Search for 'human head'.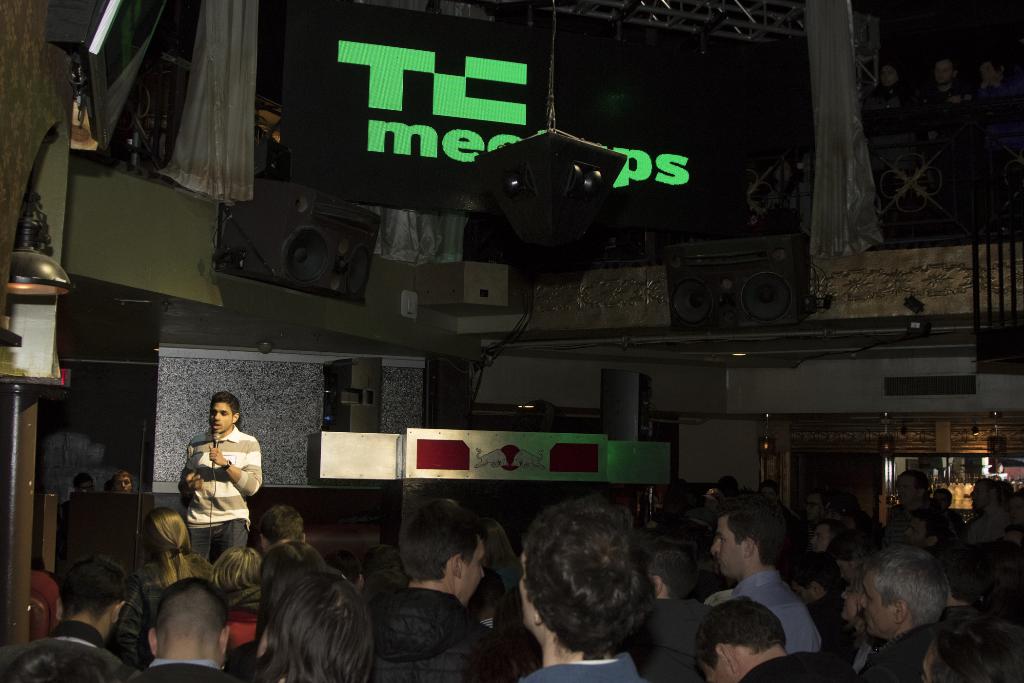
Found at (72, 474, 98, 495).
